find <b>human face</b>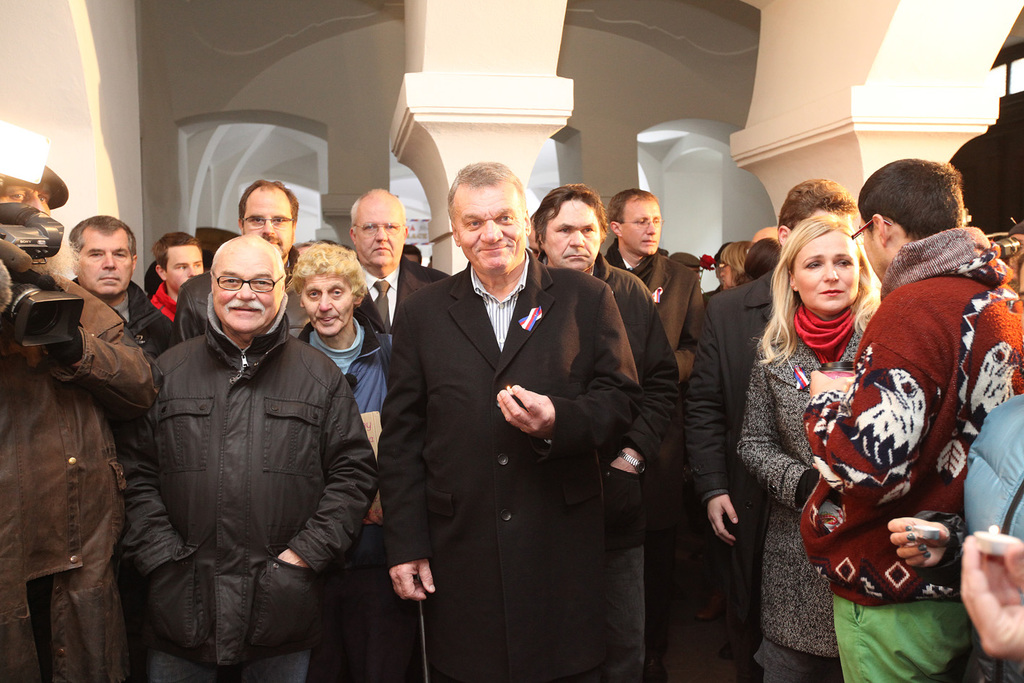
795,238,859,312
